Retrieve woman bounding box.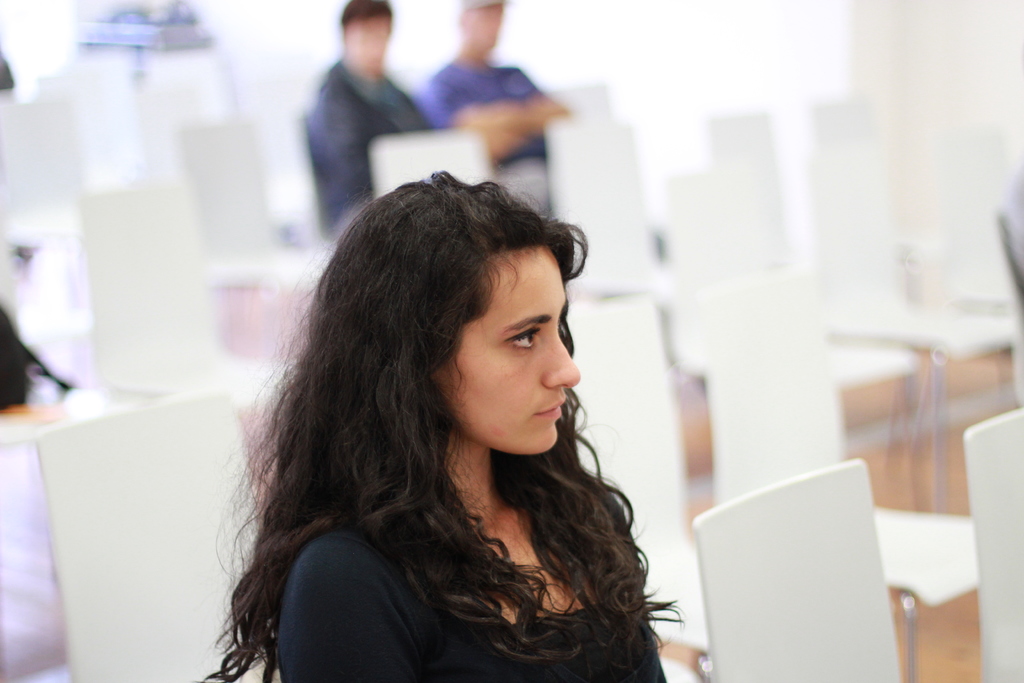
Bounding box: 189/159/728/668.
